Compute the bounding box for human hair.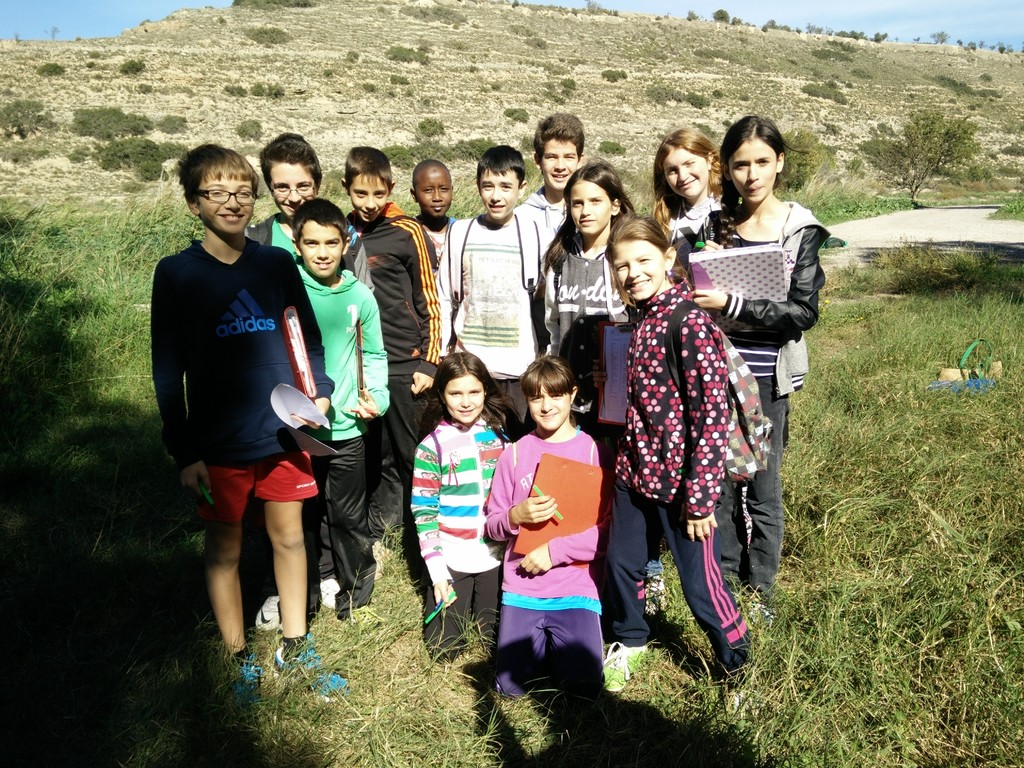
[x1=258, y1=132, x2=325, y2=202].
